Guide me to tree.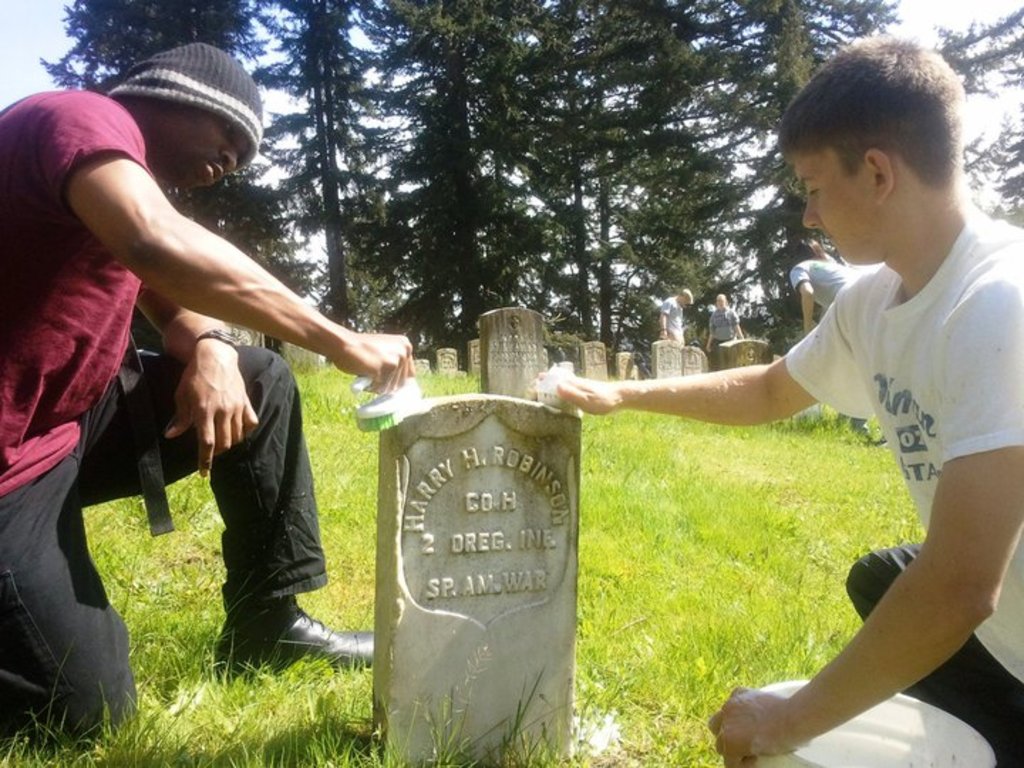
Guidance: locate(36, 0, 272, 245).
